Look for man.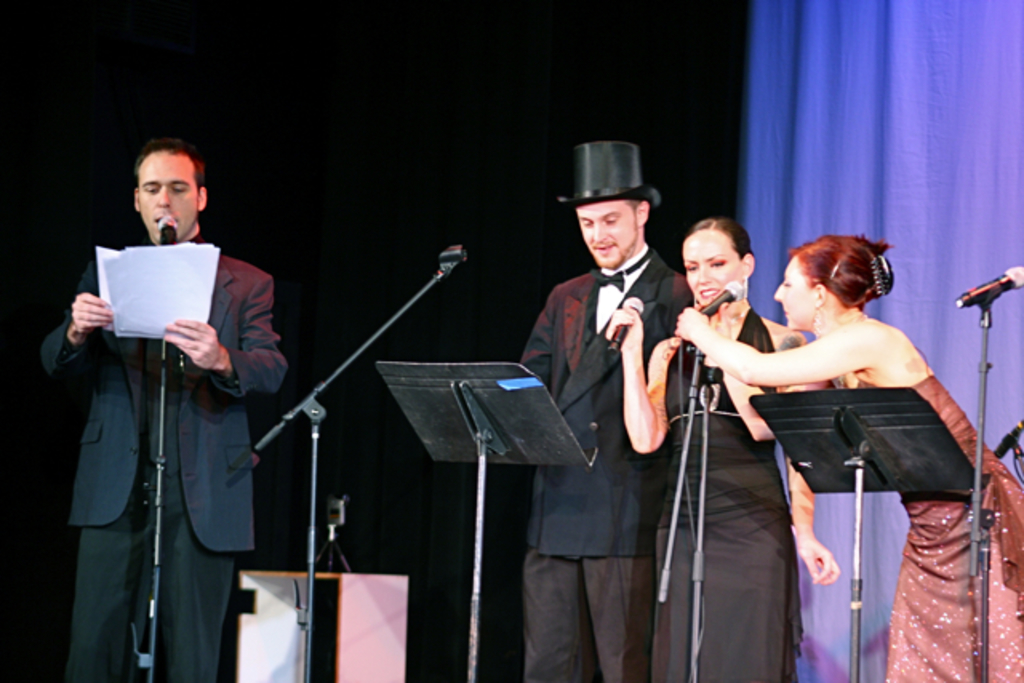
Found: {"left": 518, "top": 141, "right": 701, "bottom": 681}.
